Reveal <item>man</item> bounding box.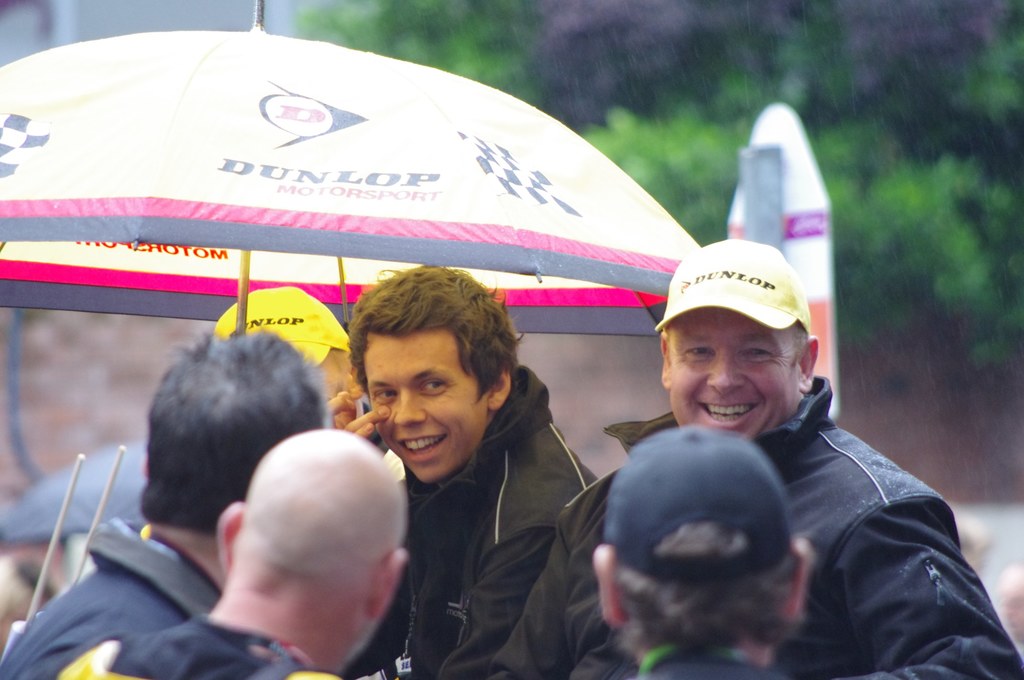
Revealed: [left=588, top=421, right=817, bottom=679].
